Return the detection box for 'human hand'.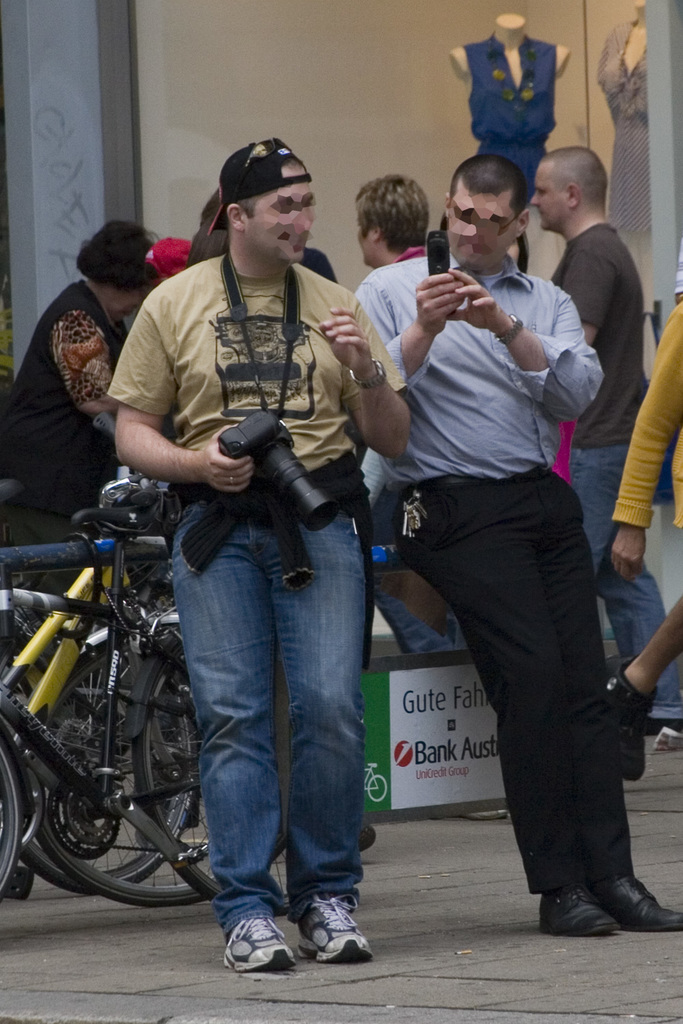
(311, 290, 386, 372).
